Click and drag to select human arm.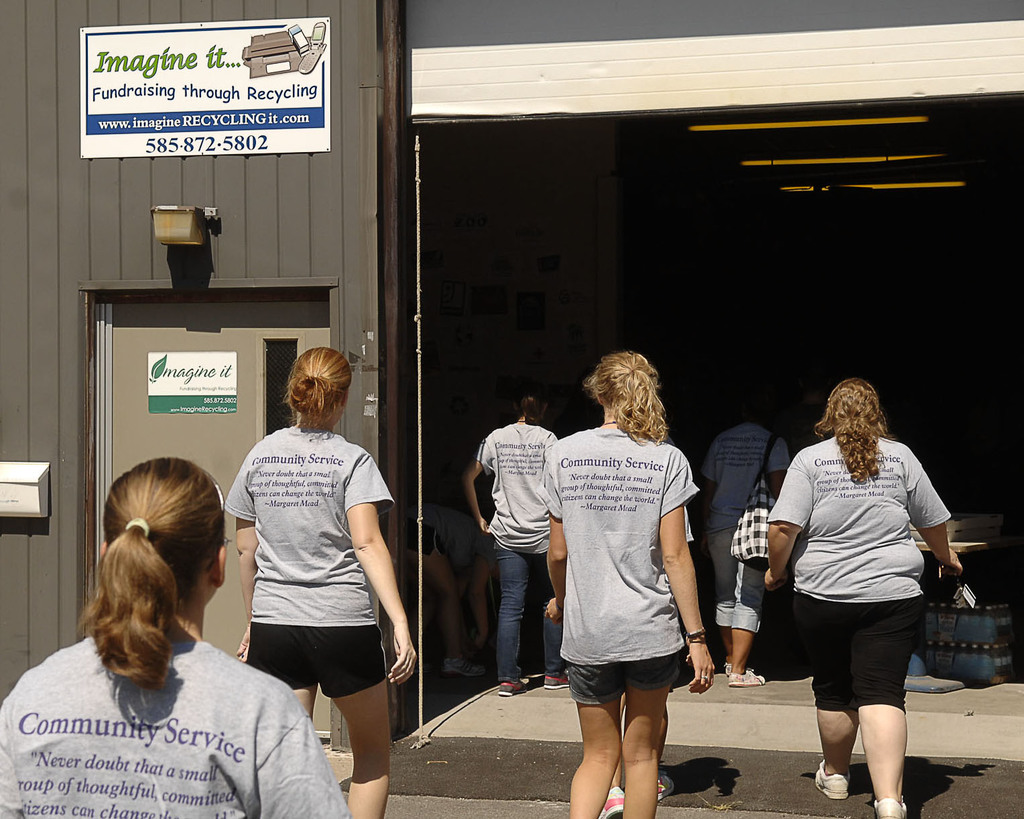
Selection: 336:486:398:688.
